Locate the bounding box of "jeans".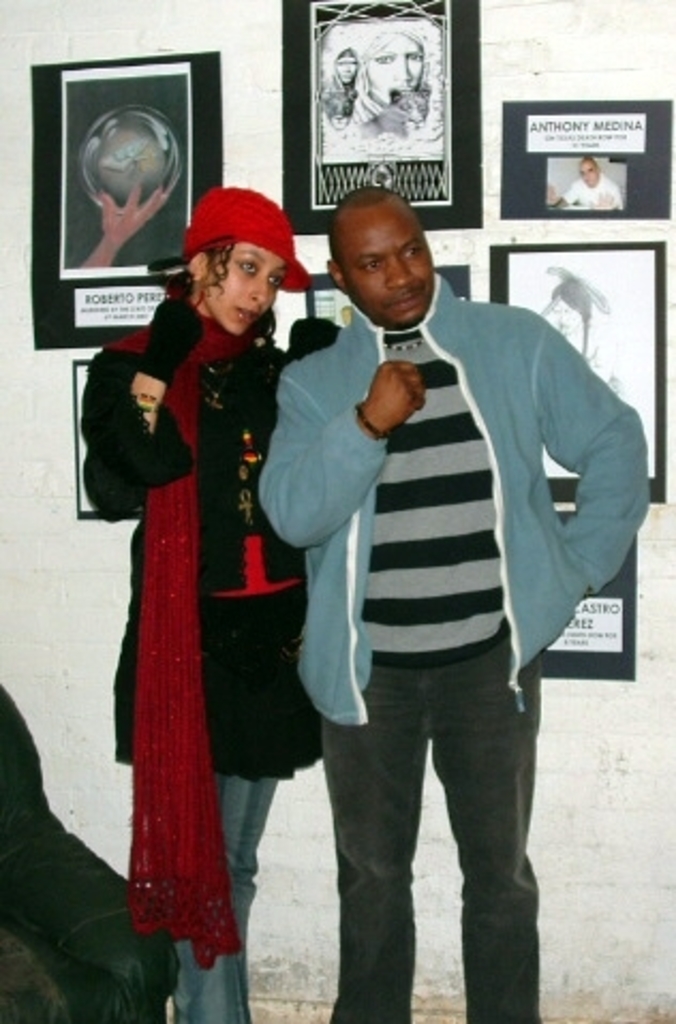
Bounding box: select_region(193, 767, 291, 1022).
